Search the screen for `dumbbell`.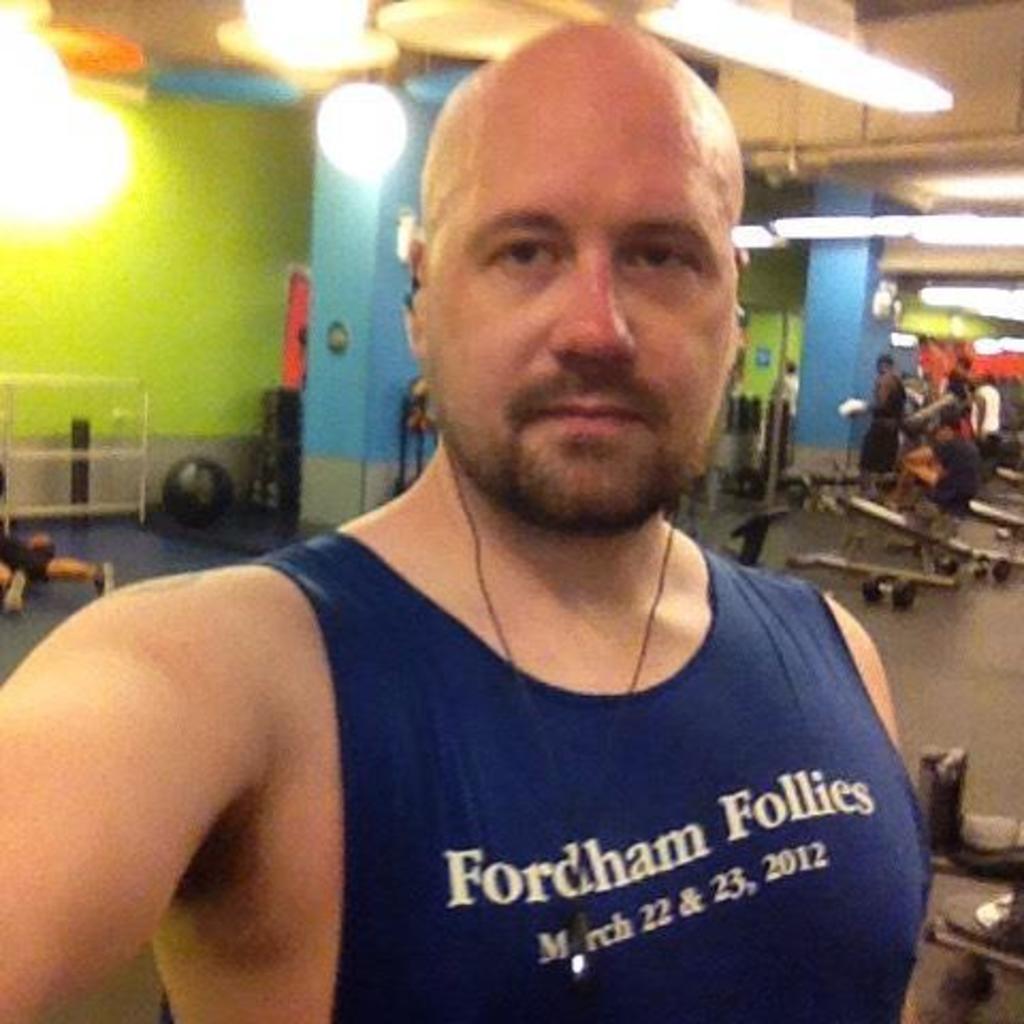
Found at 977,550,1009,580.
